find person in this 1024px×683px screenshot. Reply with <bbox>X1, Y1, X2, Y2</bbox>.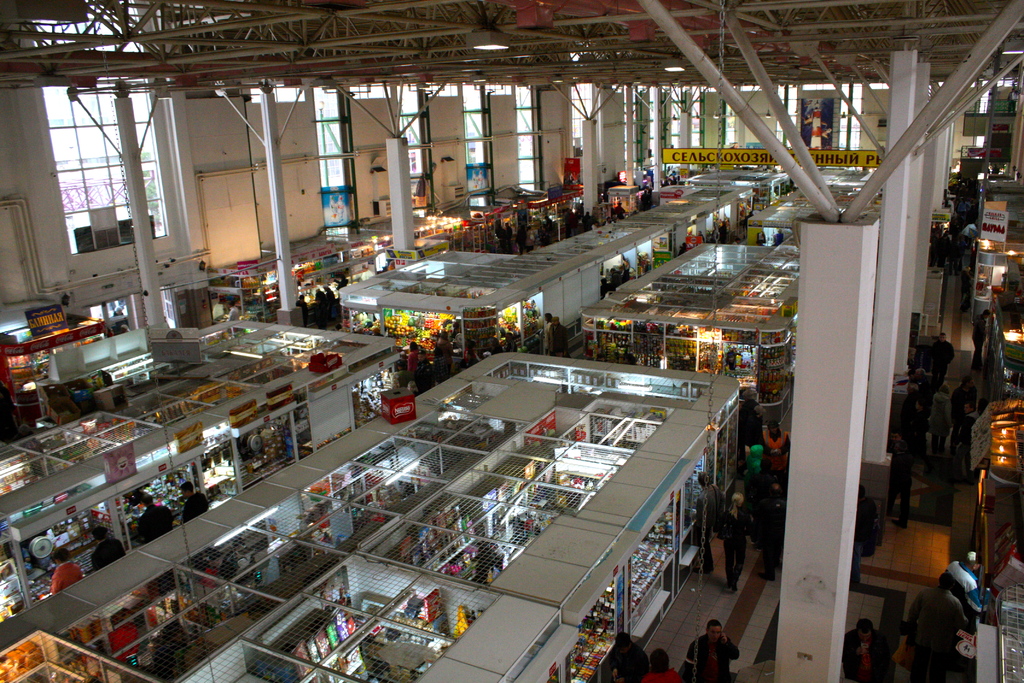
<bbox>135, 492, 177, 546</bbox>.
